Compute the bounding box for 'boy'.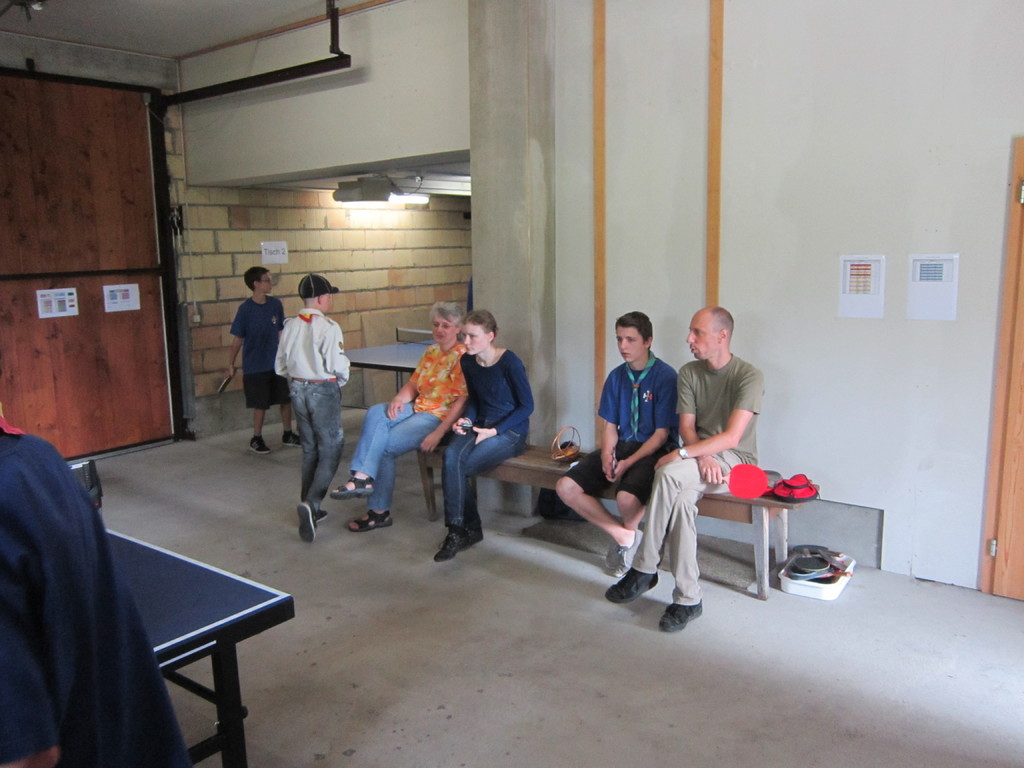
(x1=273, y1=269, x2=355, y2=541).
